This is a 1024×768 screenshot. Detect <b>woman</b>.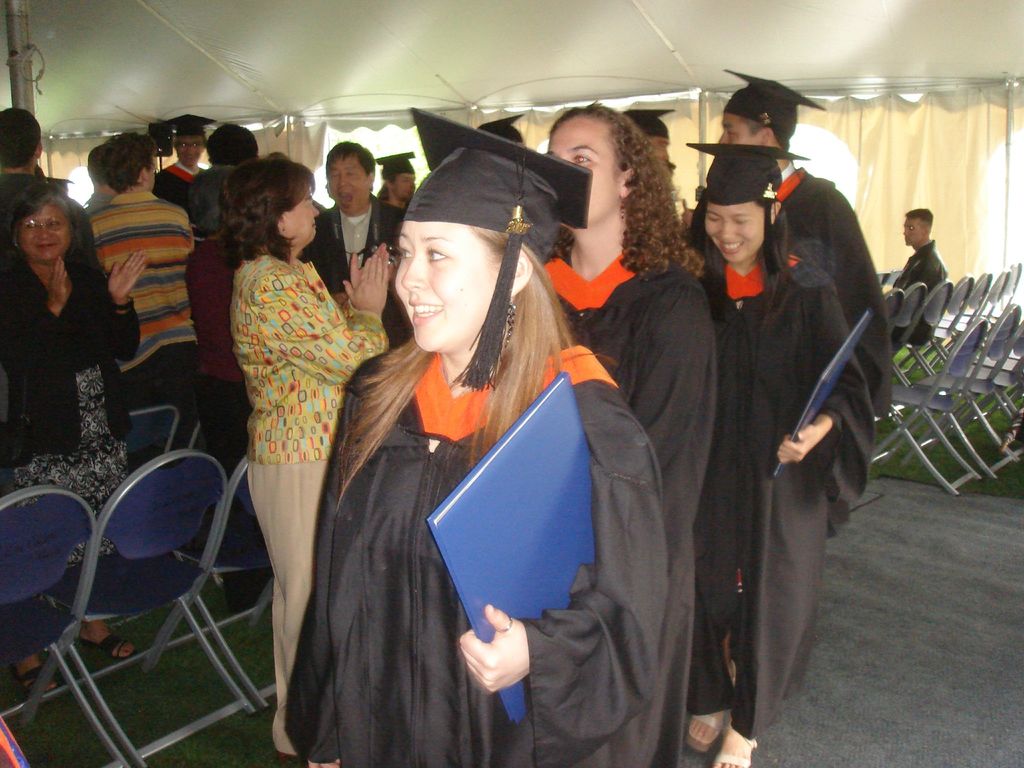
[83,122,221,479].
